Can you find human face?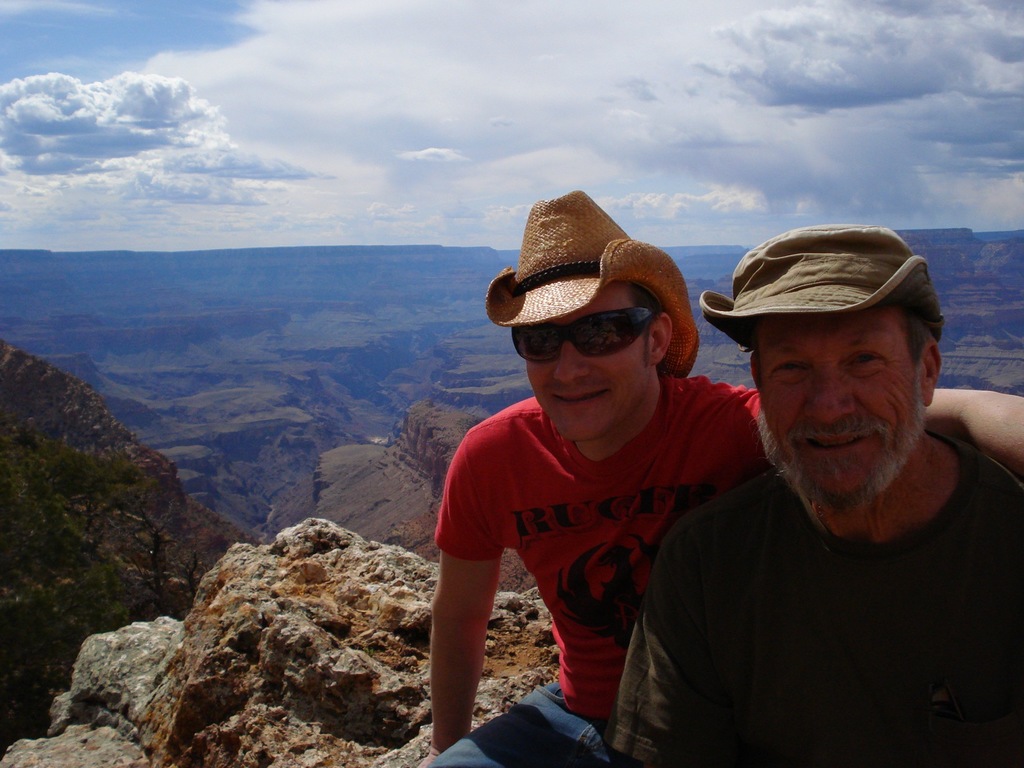
Yes, bounding box: (523, 296, 642, 442).
